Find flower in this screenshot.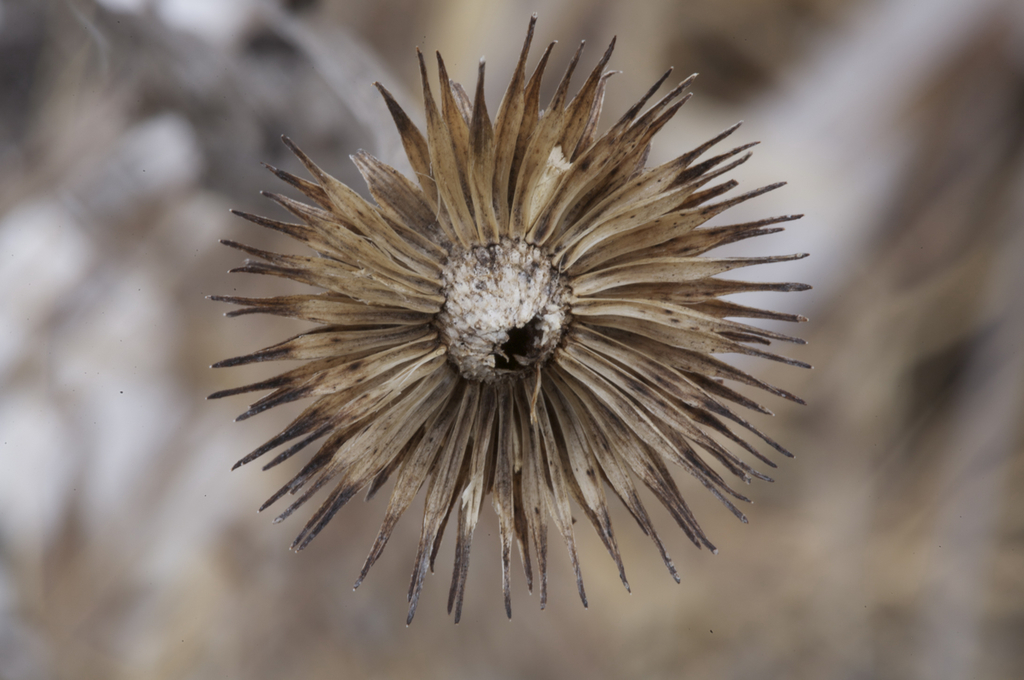
The bounding box for flower is select_region(195, 42, 865, 626).
